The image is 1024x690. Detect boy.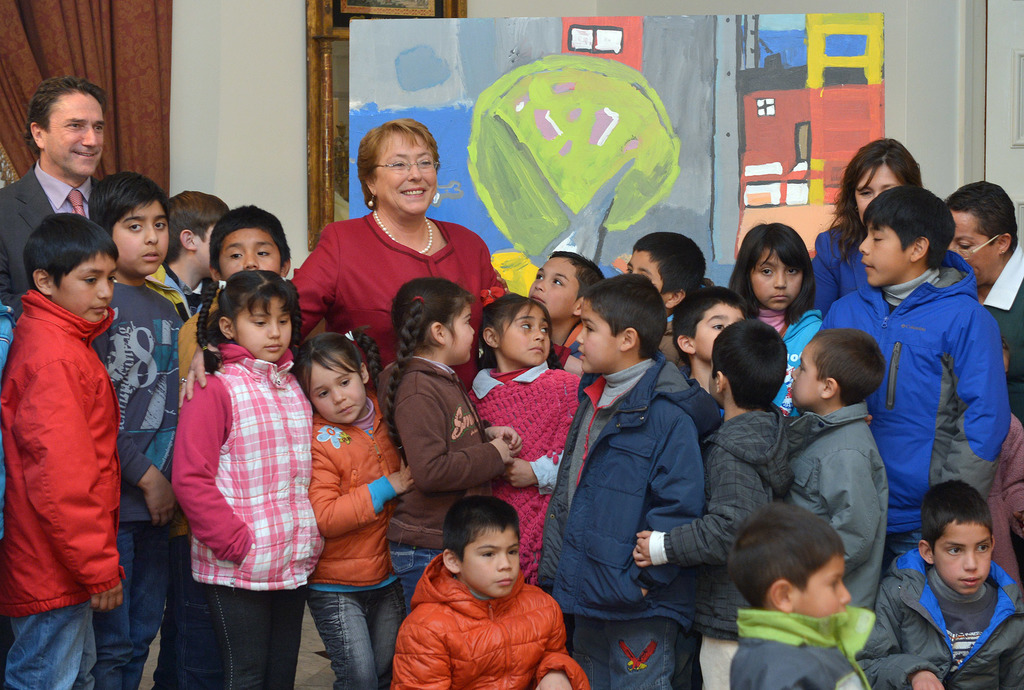
Detection: 88, 172, 183, 689.
